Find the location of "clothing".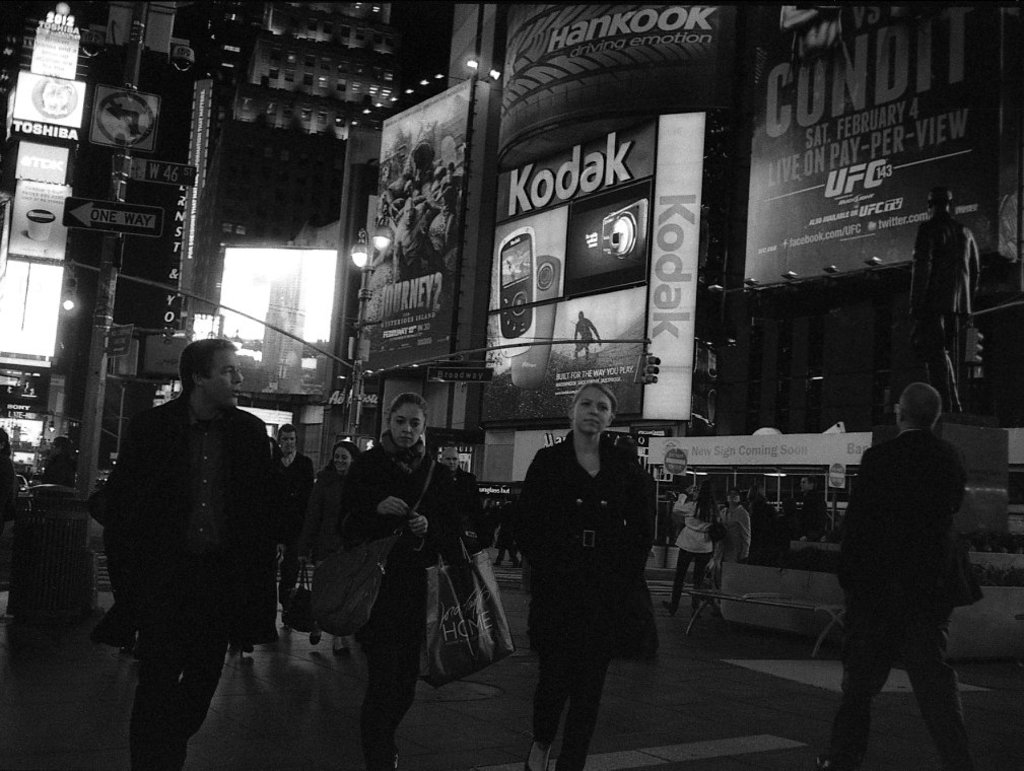
Location: box=[428, 466, 495, 565].
